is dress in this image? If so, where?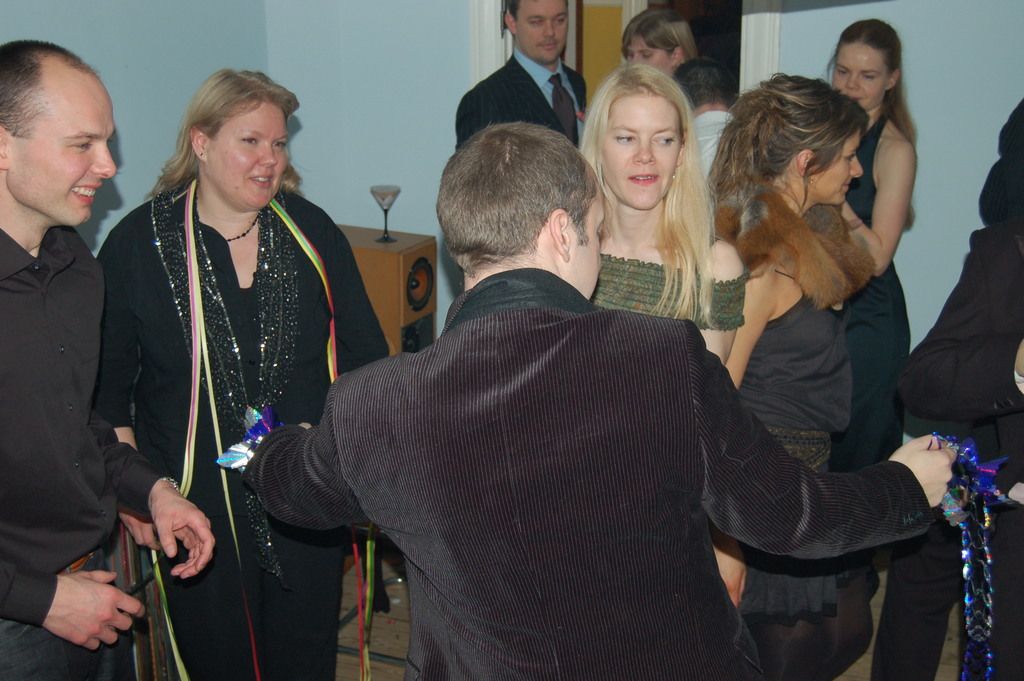
Yes, at box=[582, 249, 744, 335].
